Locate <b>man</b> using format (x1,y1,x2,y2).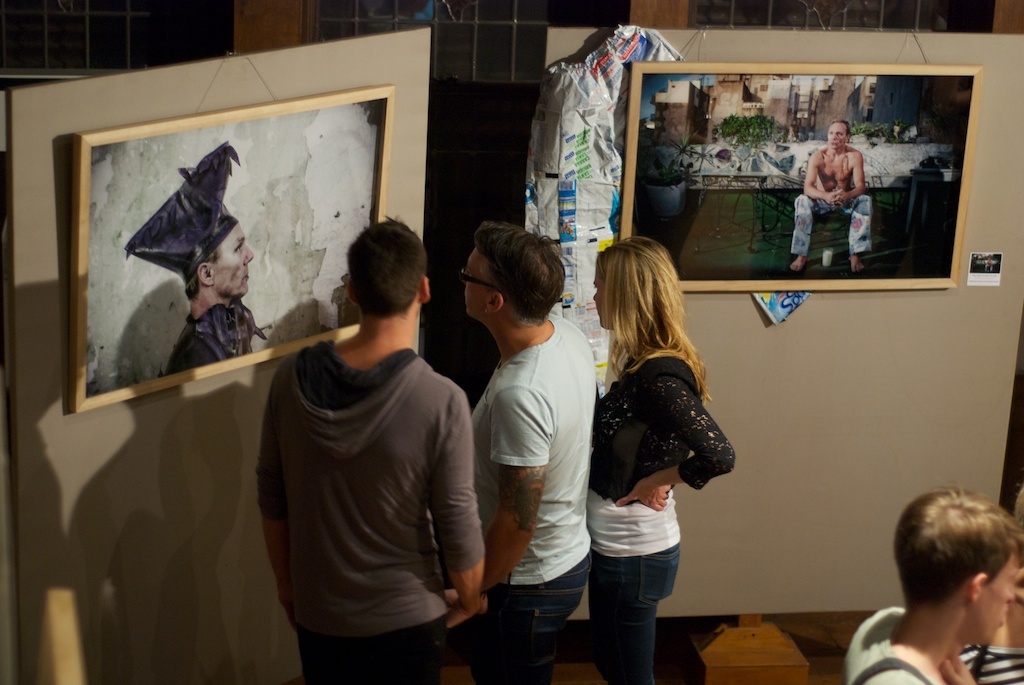
(849,486,1016,684).
